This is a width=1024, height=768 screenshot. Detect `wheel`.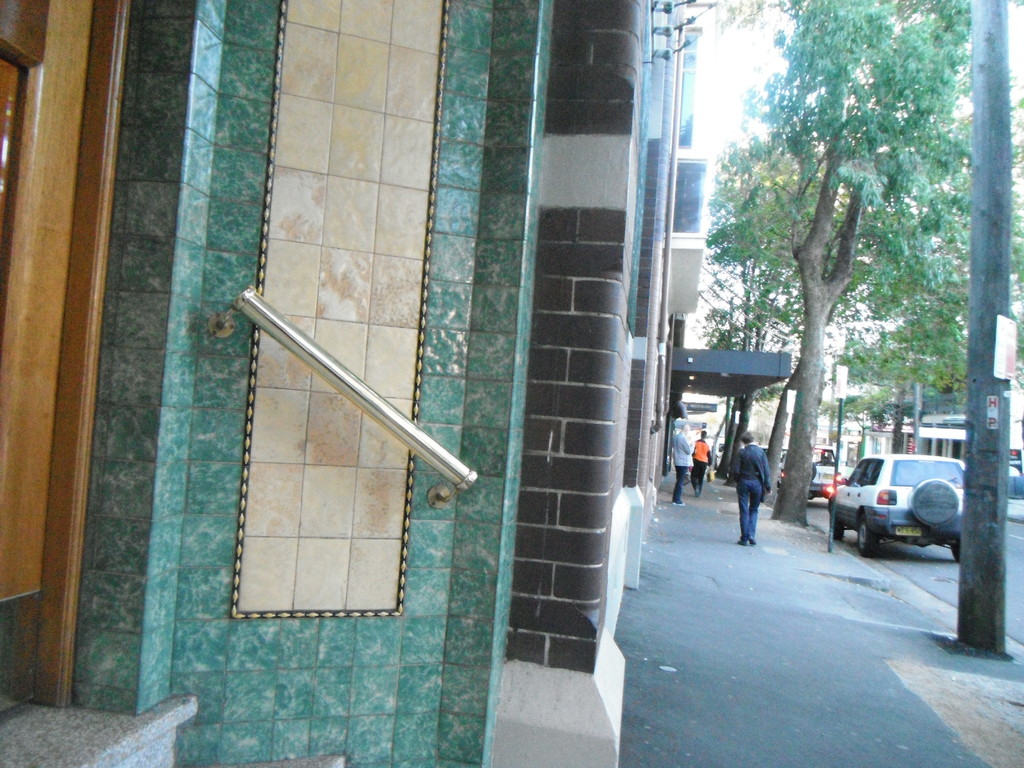
Rect(864, 512, 875, 554).
